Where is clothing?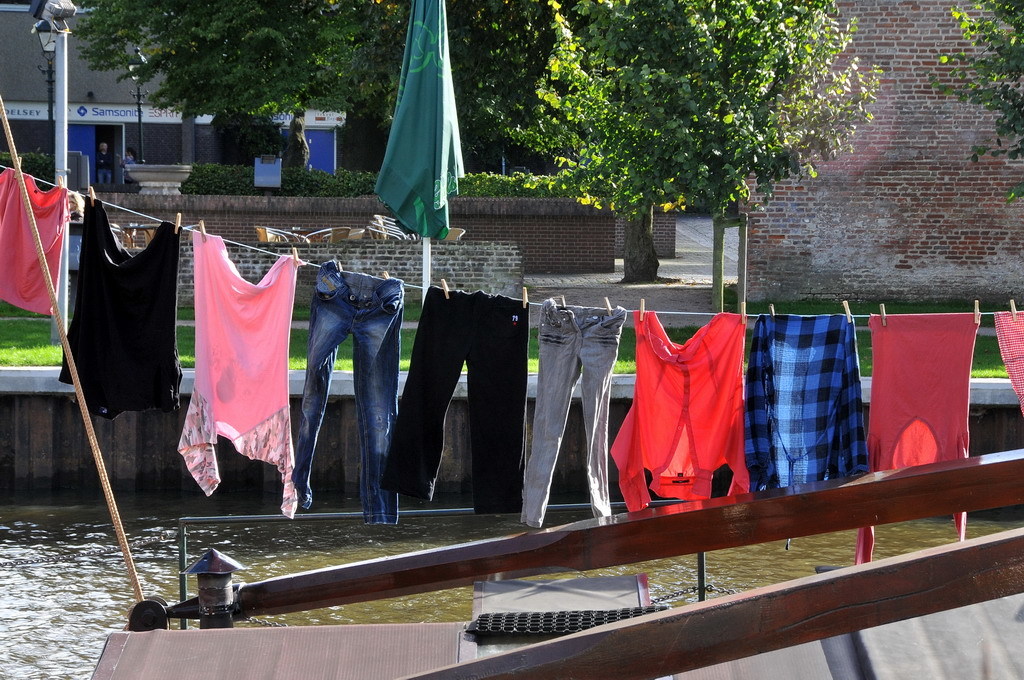
(x1=521, y1=313, x2=619, y2=526).
